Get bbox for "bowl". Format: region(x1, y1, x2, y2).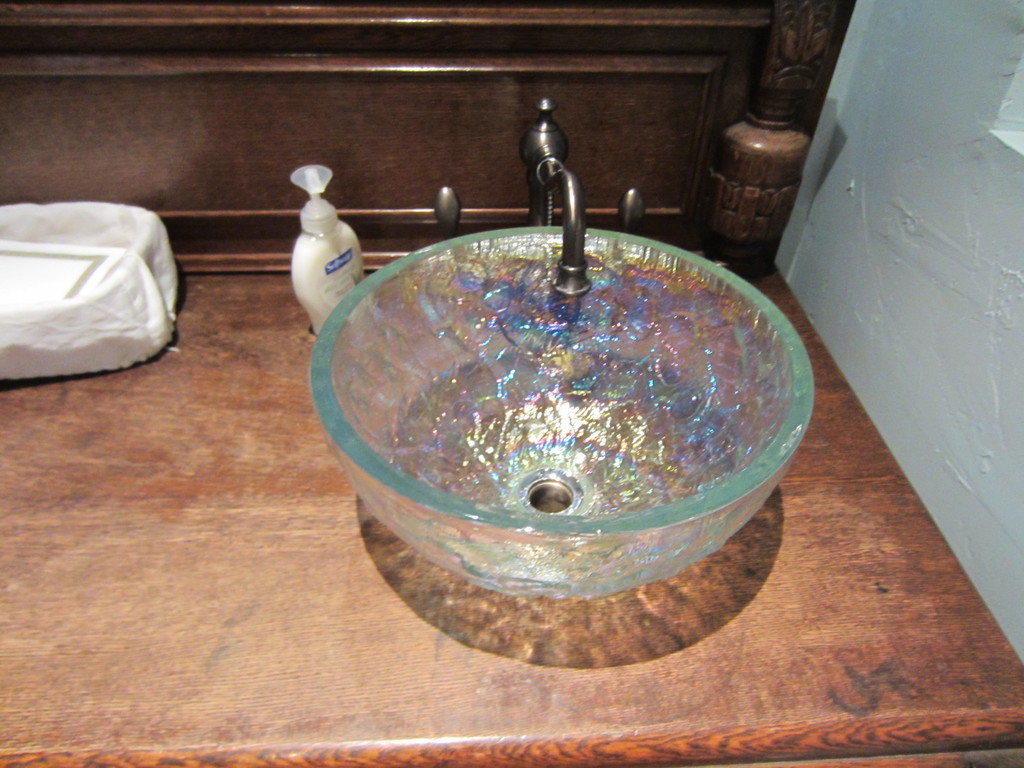
region(287, 199, 805, 651).
